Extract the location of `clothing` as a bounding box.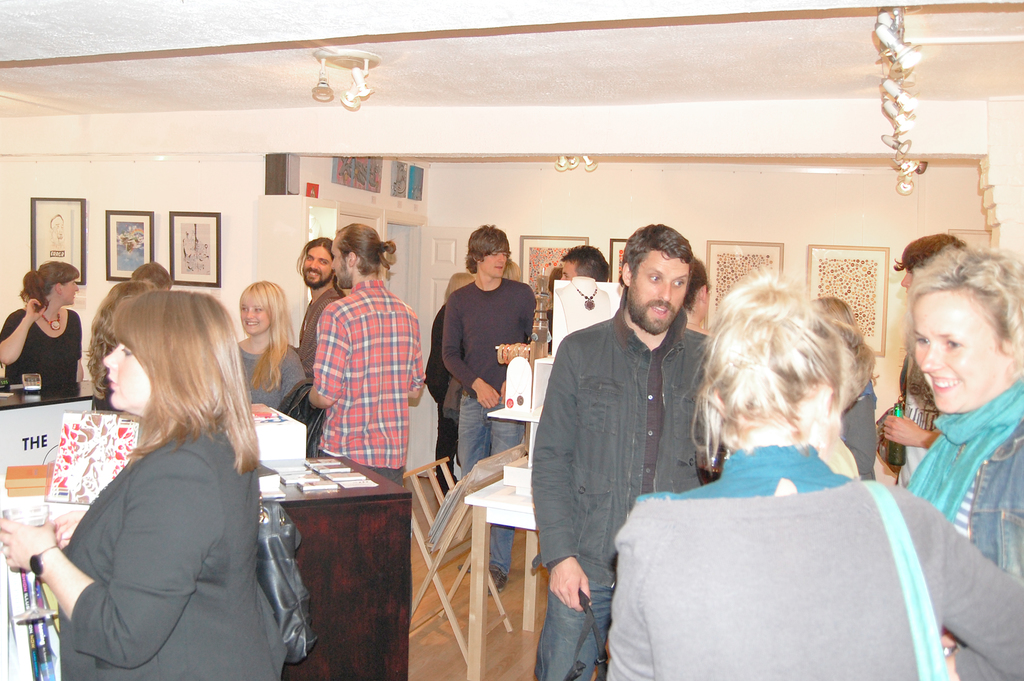
845,381,872,477.
